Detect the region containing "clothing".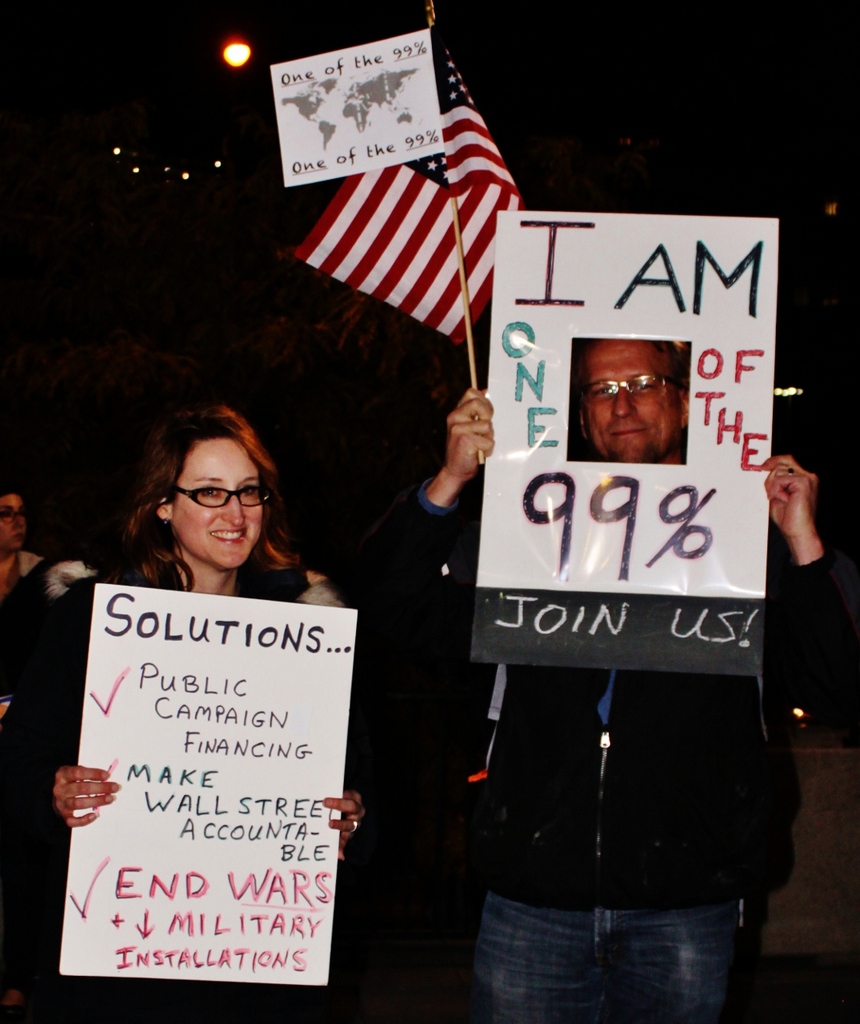
x1=345, y1=472, x2=858, y2=1023.
